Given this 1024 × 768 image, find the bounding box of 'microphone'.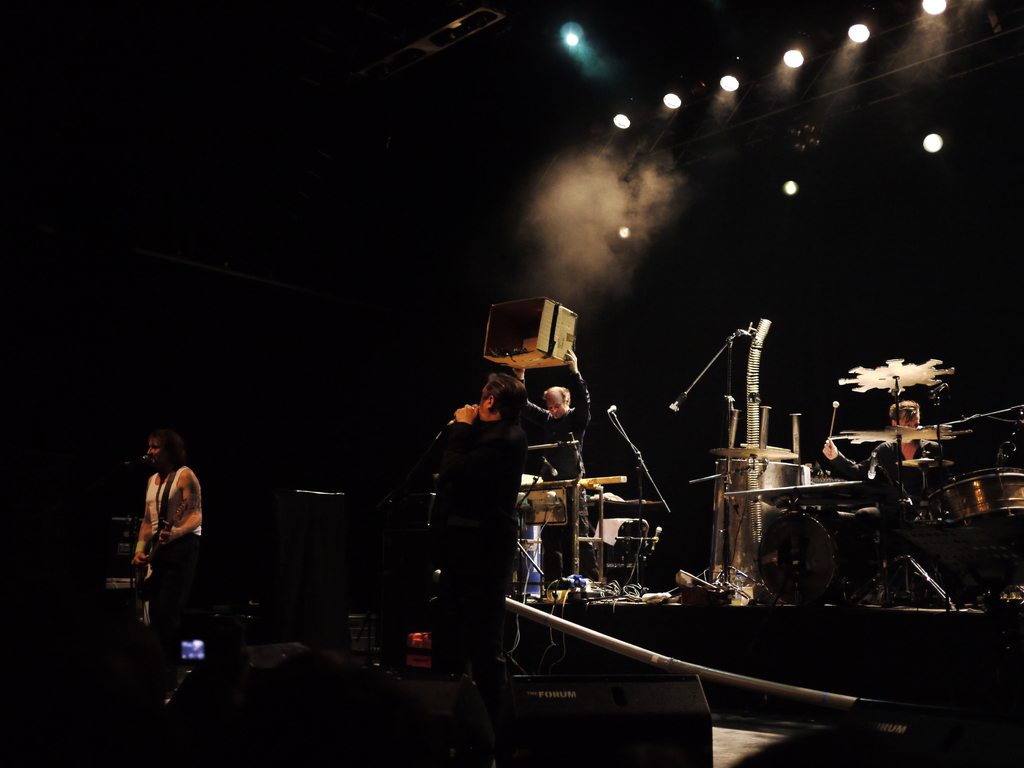
445/402/483/424.
